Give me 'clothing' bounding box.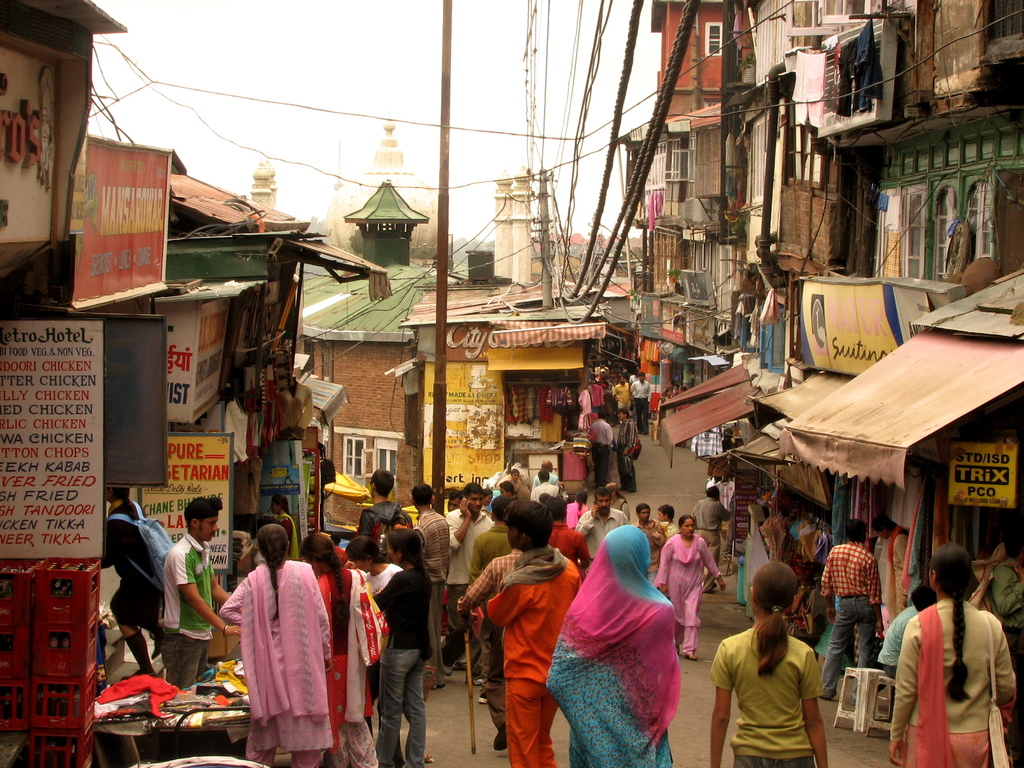
{"x1": 481, "y1": 553, "x2": 580, "y2": 767}.
